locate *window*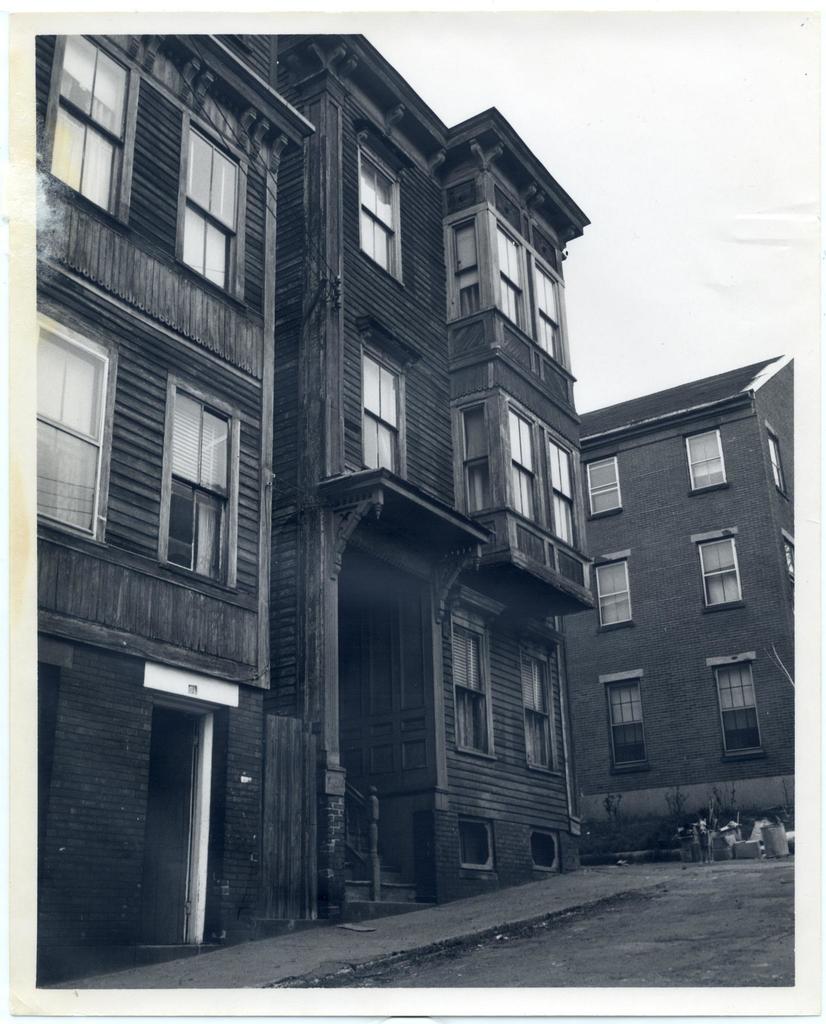
520 653 561 771
